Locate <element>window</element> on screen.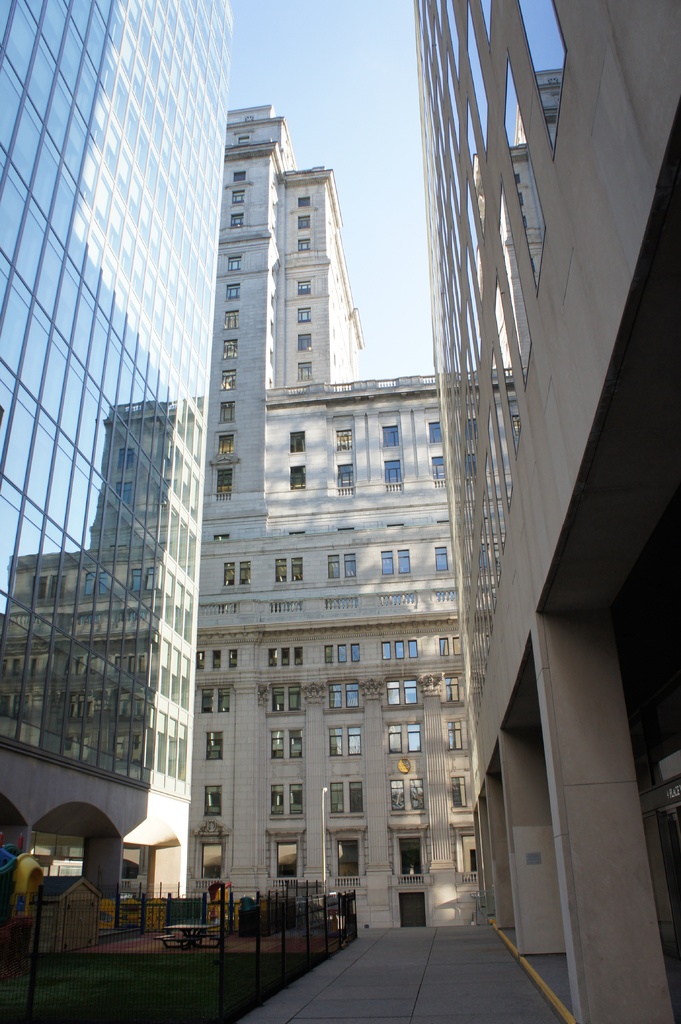
On screen at l=223, t=340, r=238, b=359.
